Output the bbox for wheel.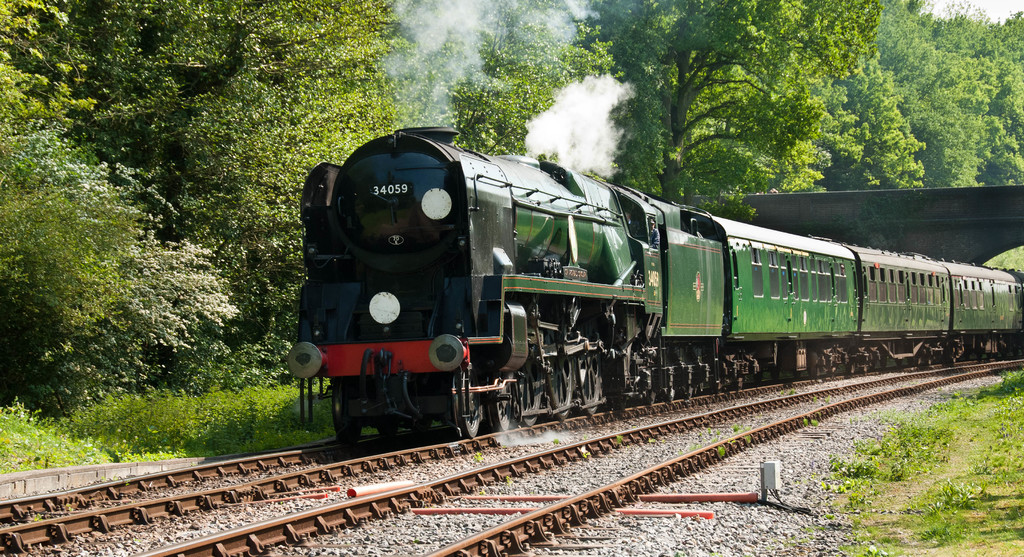
[x1=455, y1=378, x2=476, y2=437].
